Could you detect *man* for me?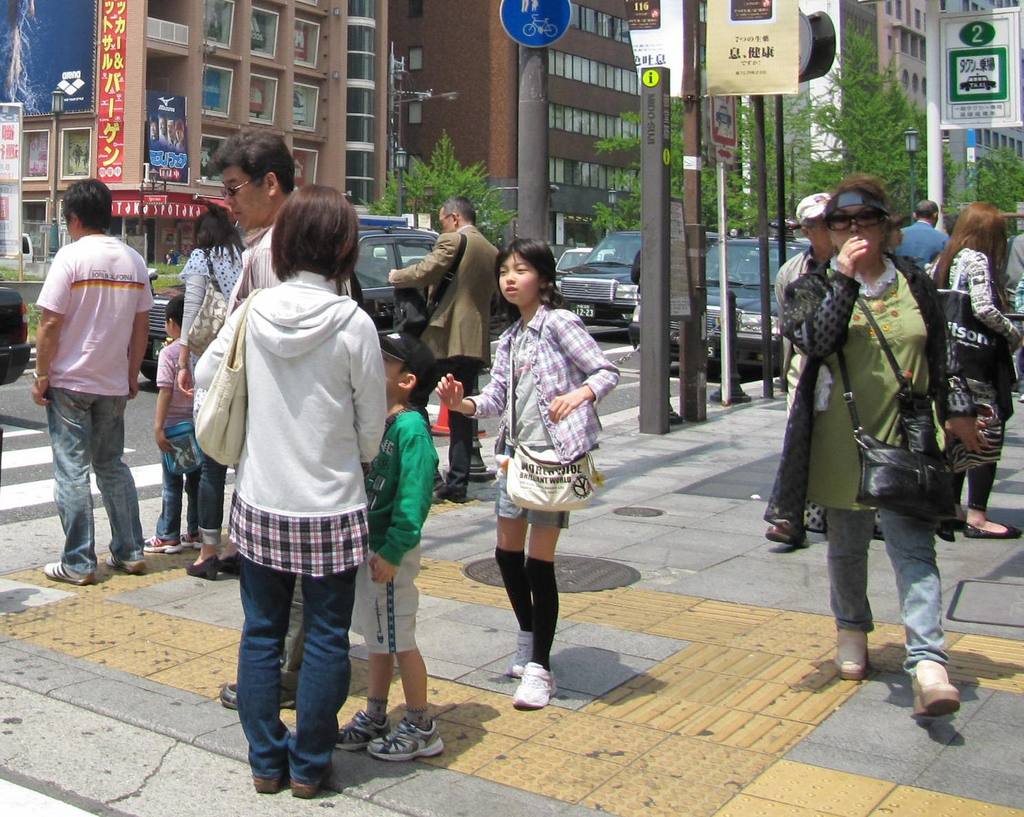
Detection result: 203,123,300,303.
